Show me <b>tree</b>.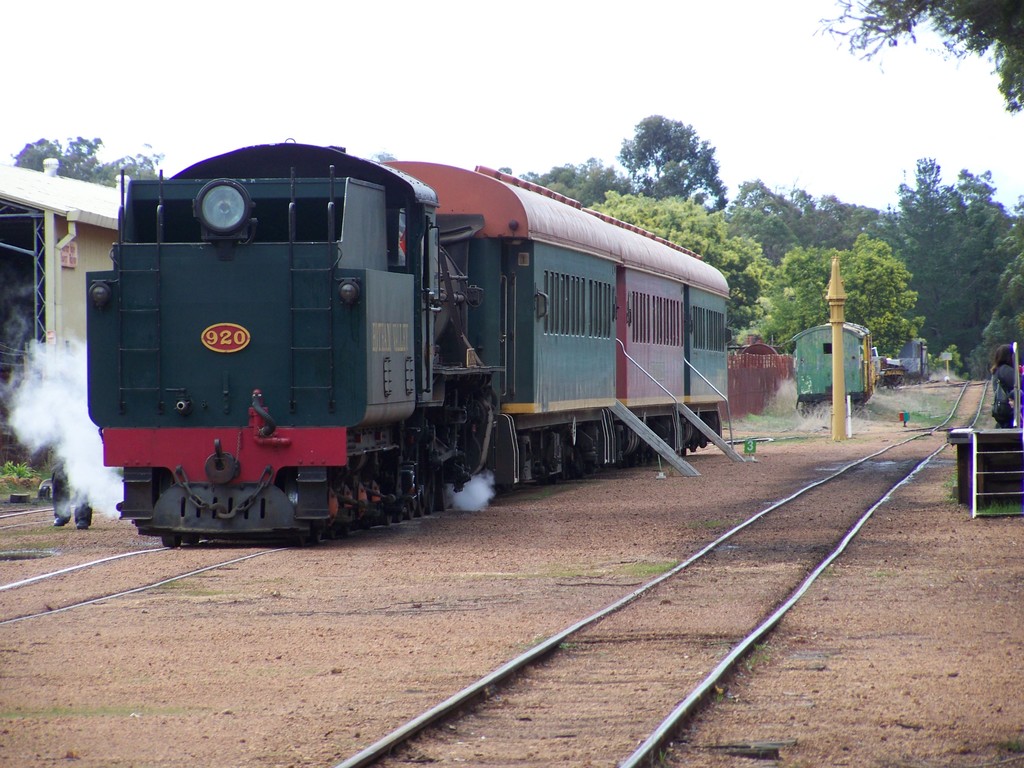
<b>tree</b> is here: Rect(872, 157, 1023, 373).
